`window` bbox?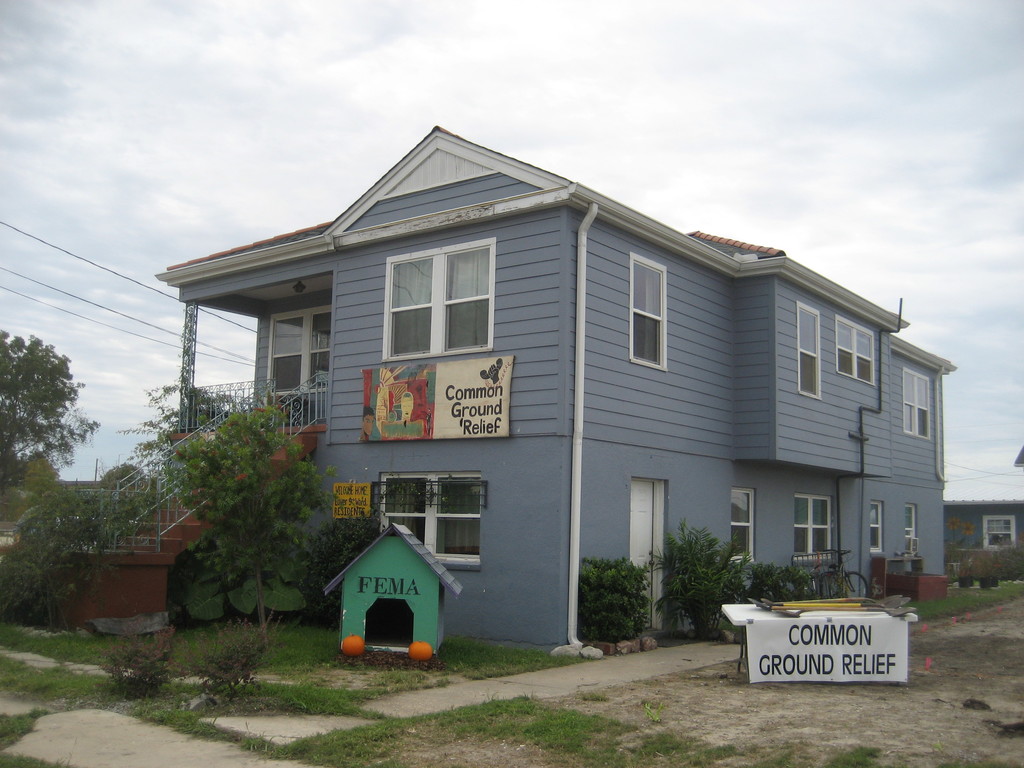
(795,495,832,563)
